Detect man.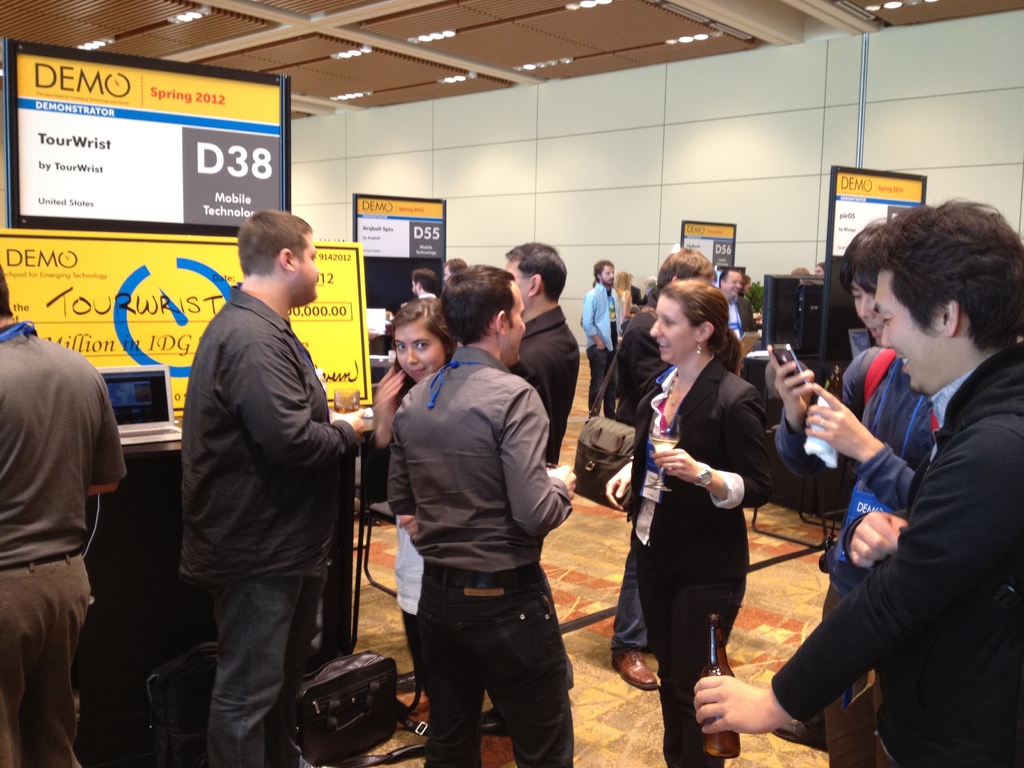
Detected at locate(693, 198, 1023, 767).
